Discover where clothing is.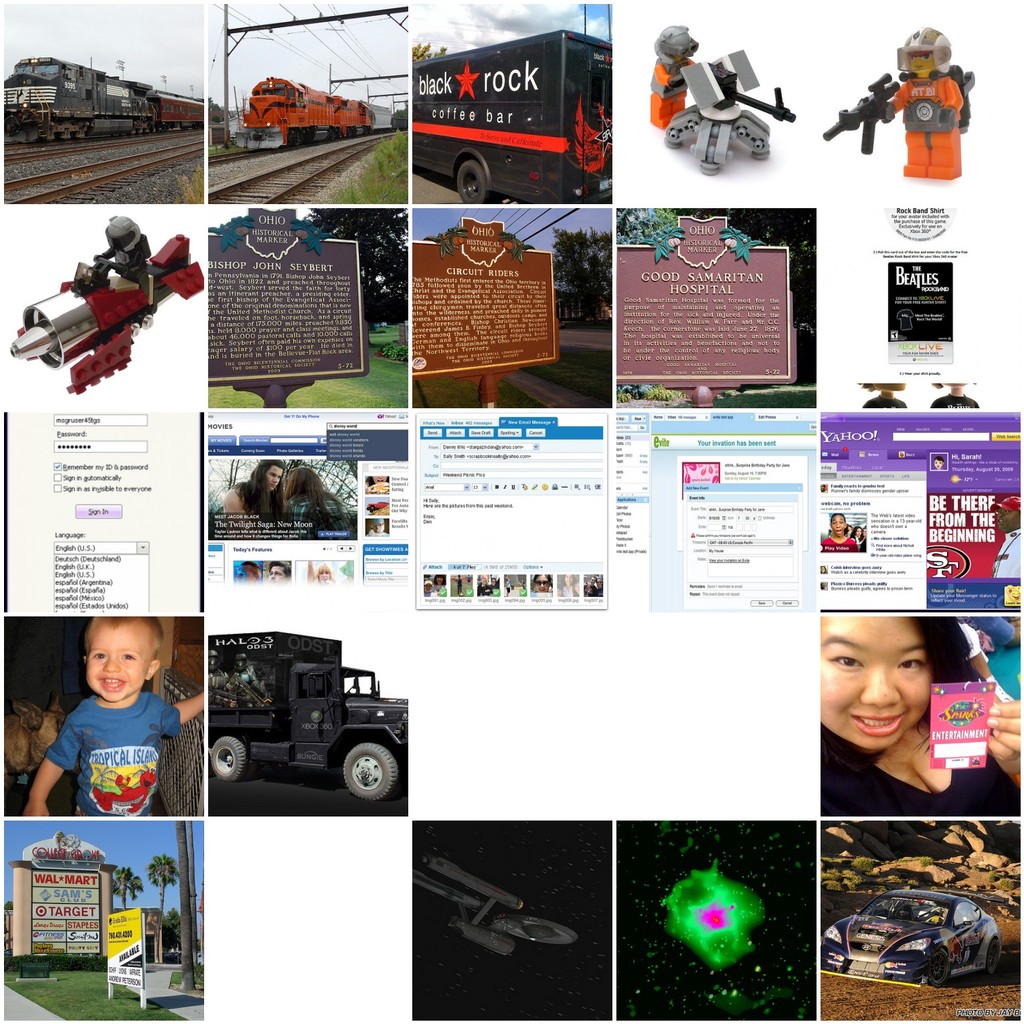
Discovered at crop(456, 578, 461, 592).
